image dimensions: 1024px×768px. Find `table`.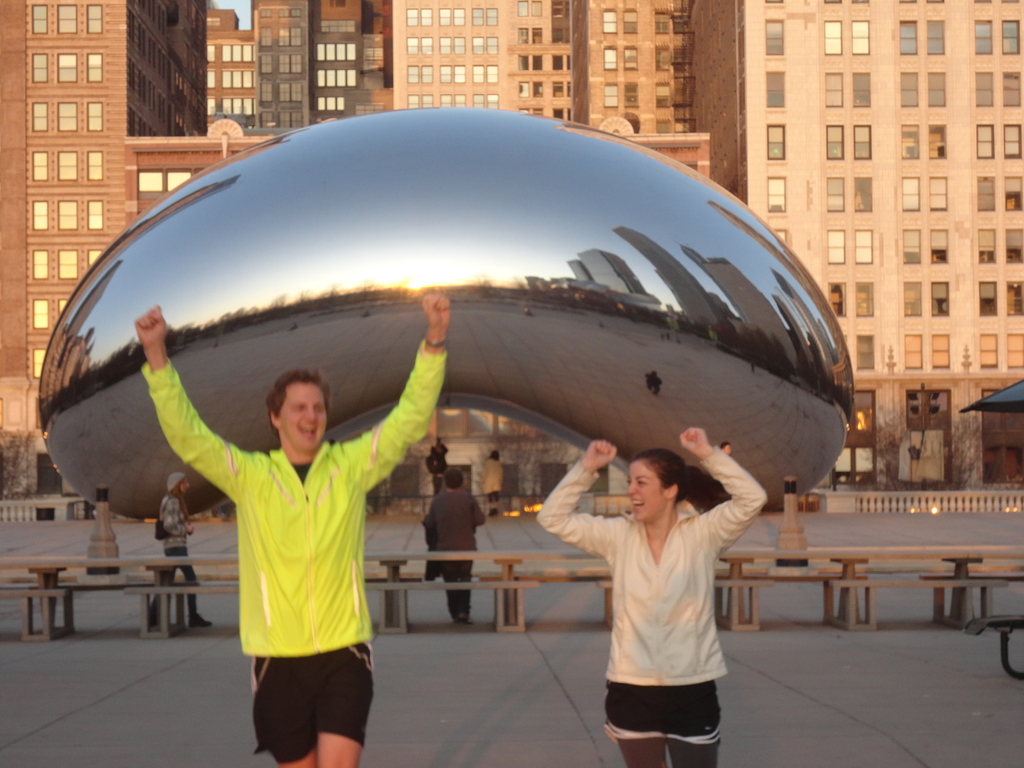
bbox(0, 536, 1023, 652).
